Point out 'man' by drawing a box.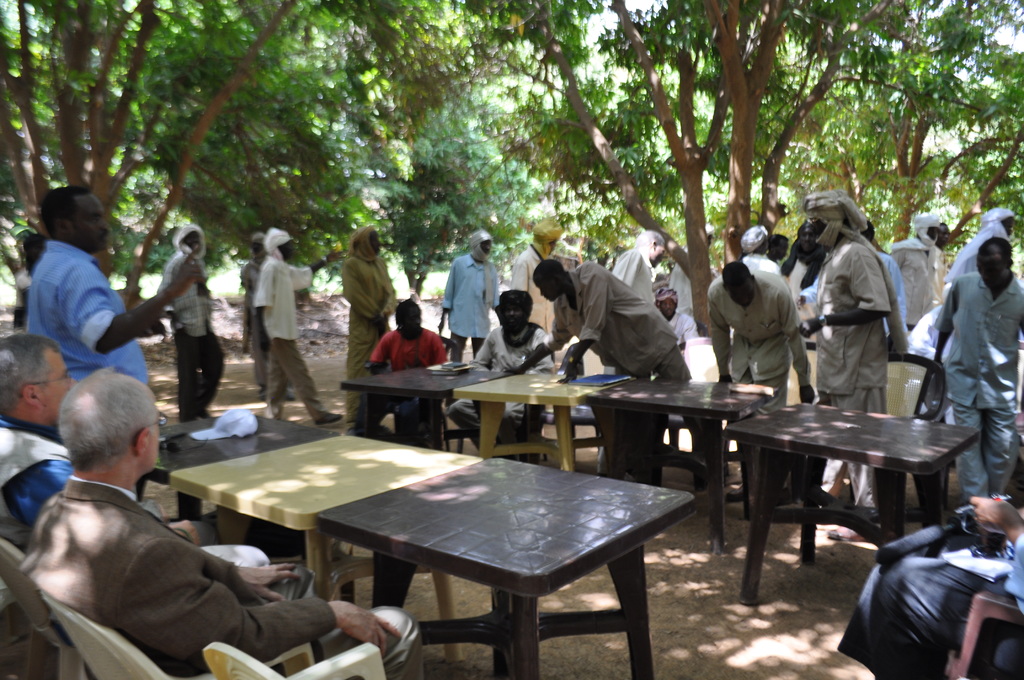
509/264/692/376.
